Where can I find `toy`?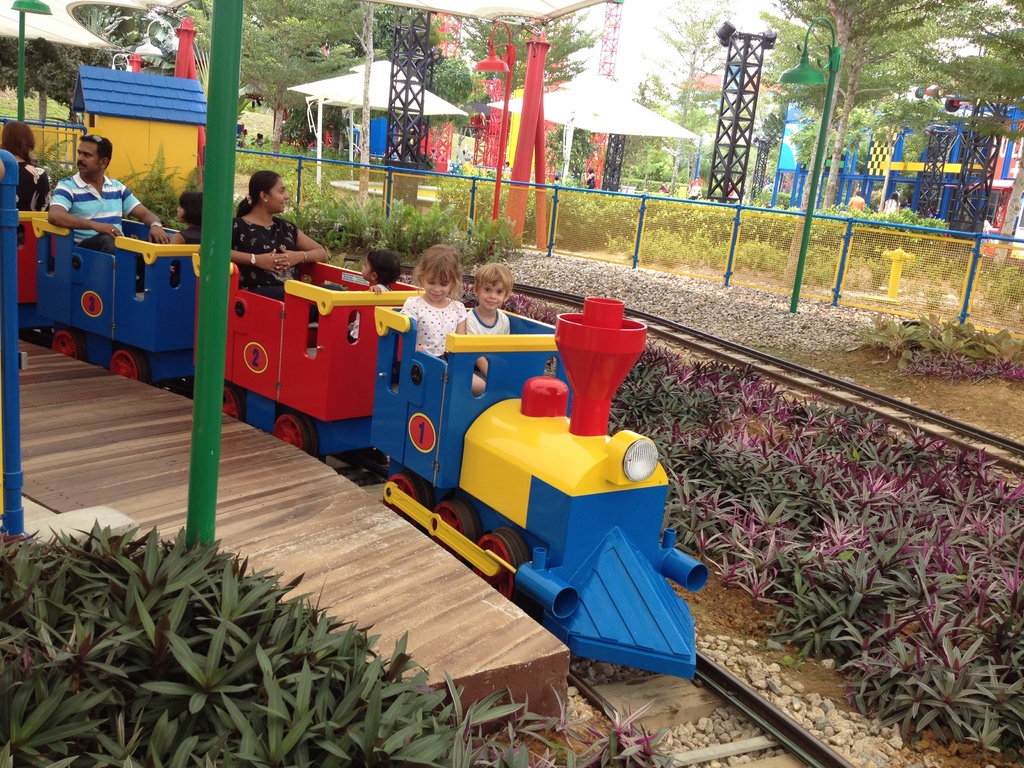
You can find it at locate(78, 13, 207, 192).
